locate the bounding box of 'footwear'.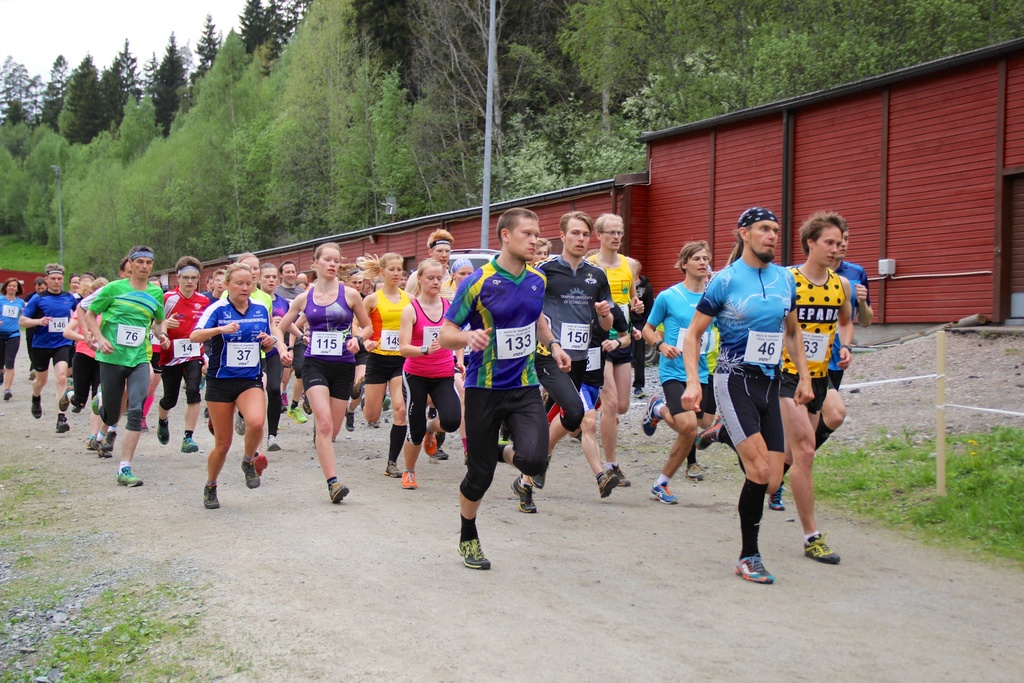
Bounding box: 641, 394, 666, 436.
